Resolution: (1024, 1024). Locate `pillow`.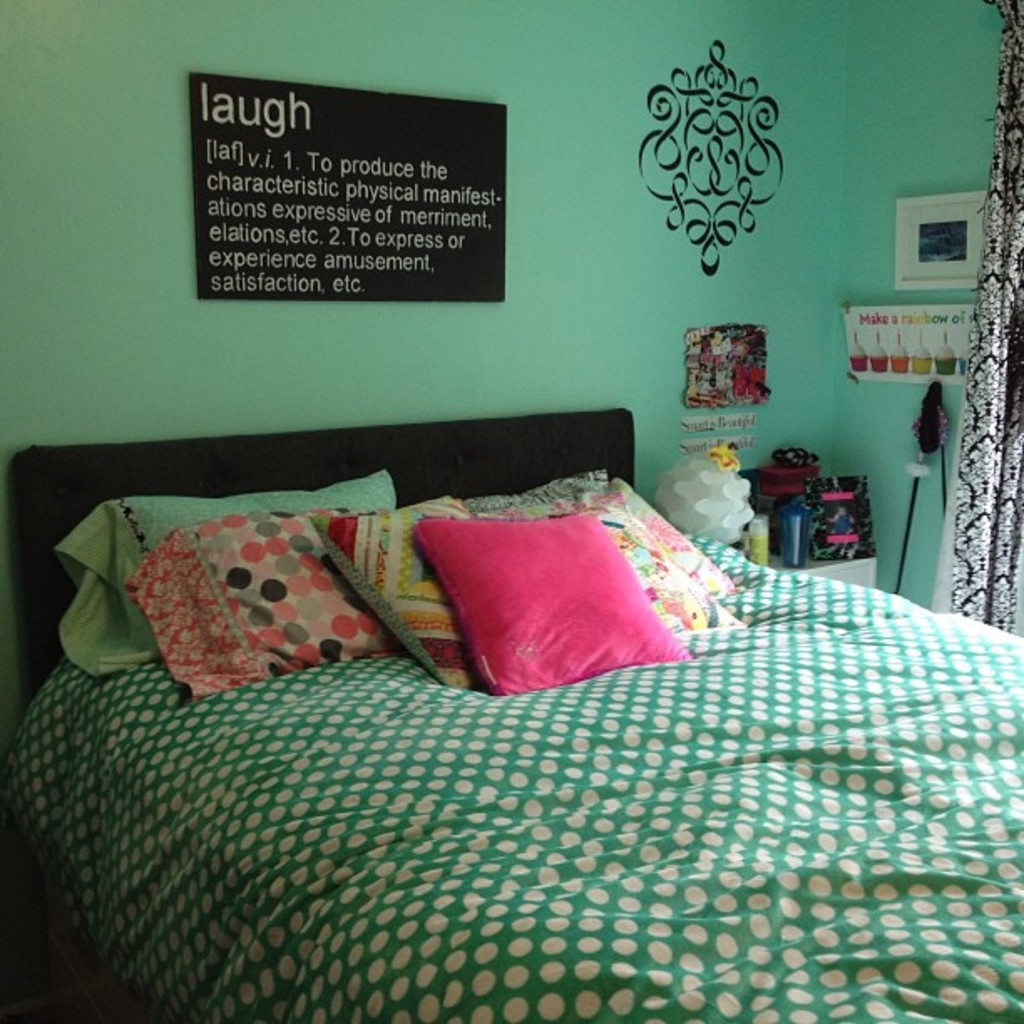
[left=65, top=465, right=388, bottom=689].
